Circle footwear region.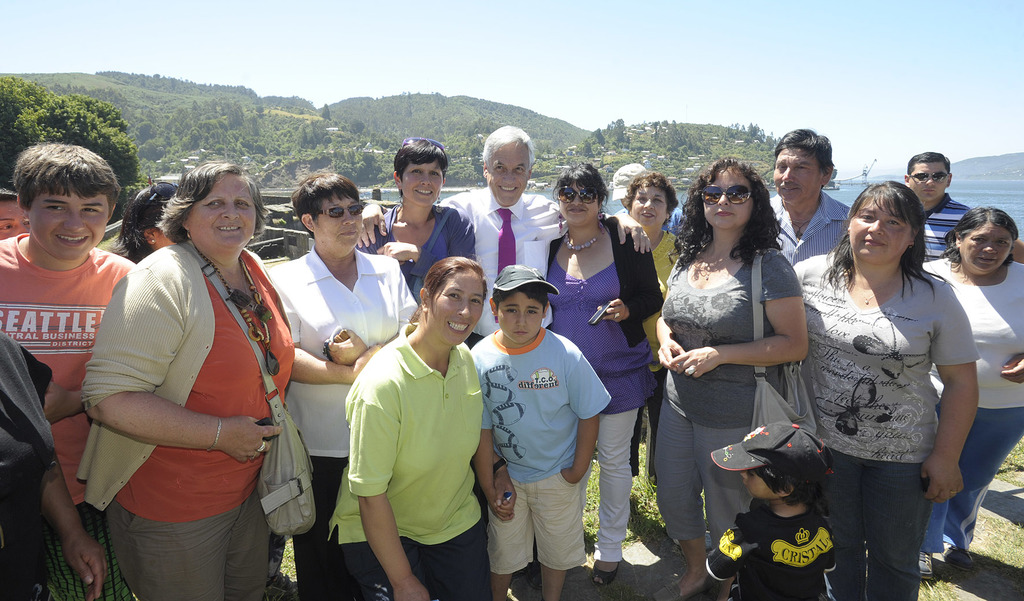
Region: <box>935,545,964,562</box>.
